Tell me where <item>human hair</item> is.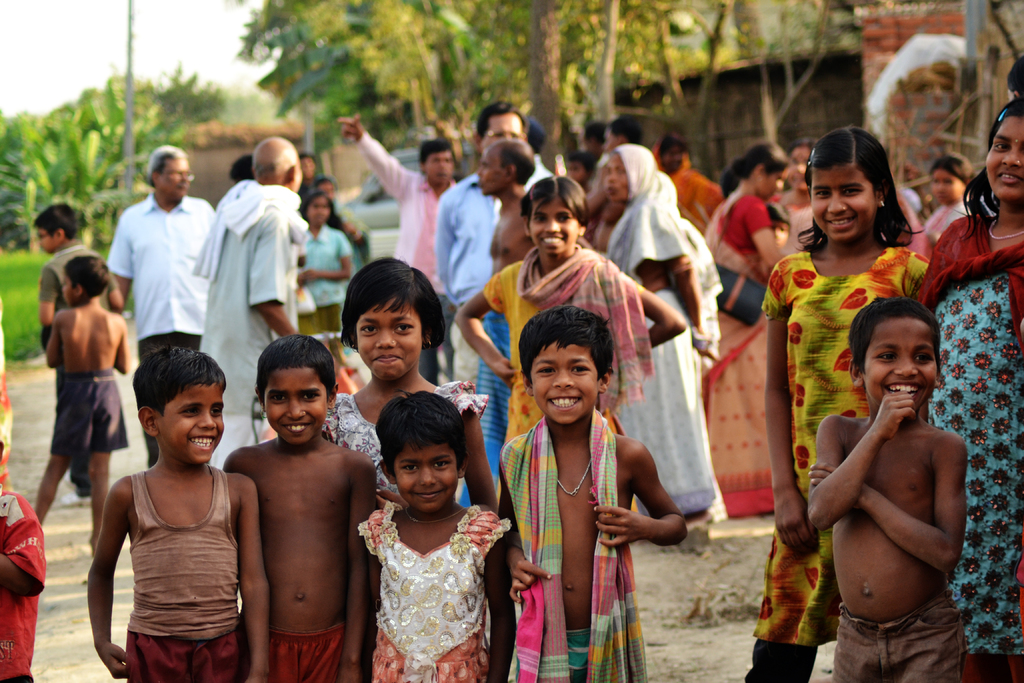
<item>human hair</item> is at l=652, t=129, r=689, b=165.
